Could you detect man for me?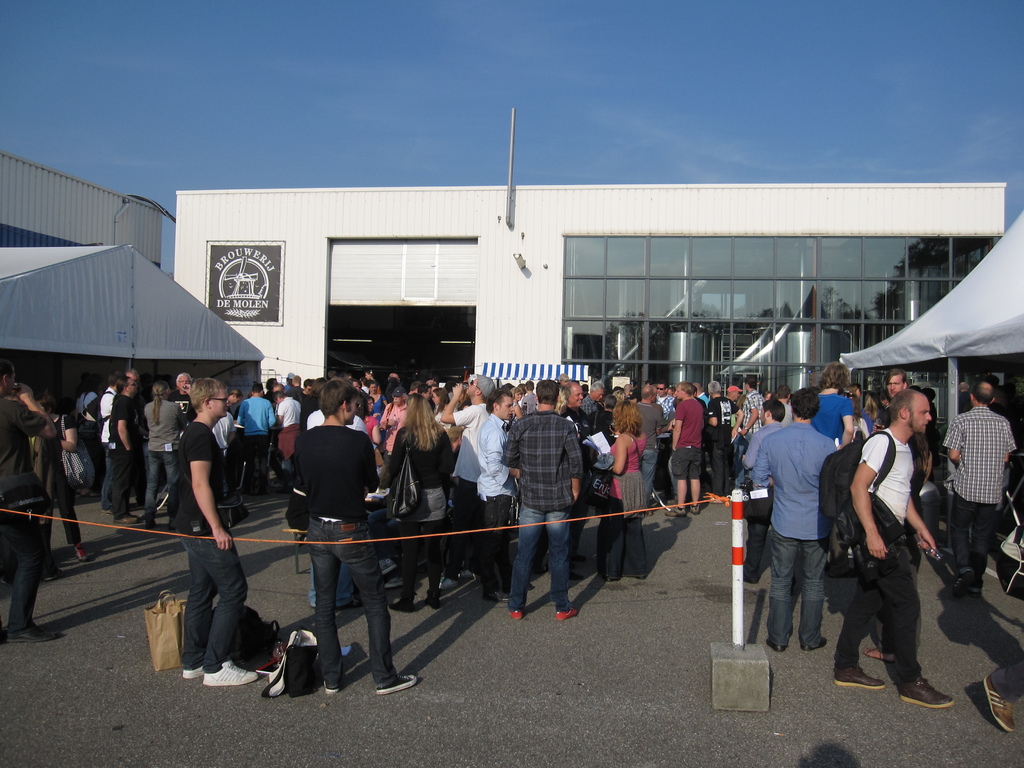
Detection result: x1=573, y1=381, x2=609, y2=428.
